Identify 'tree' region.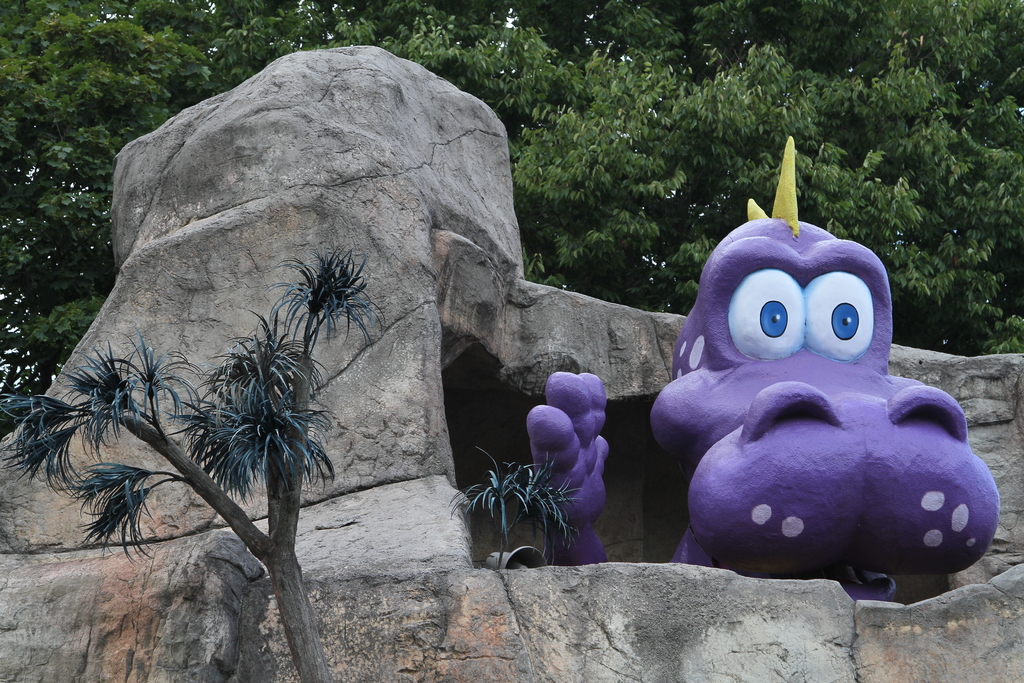
Region: [left=0, top=0, right=1023, bottom=450].
